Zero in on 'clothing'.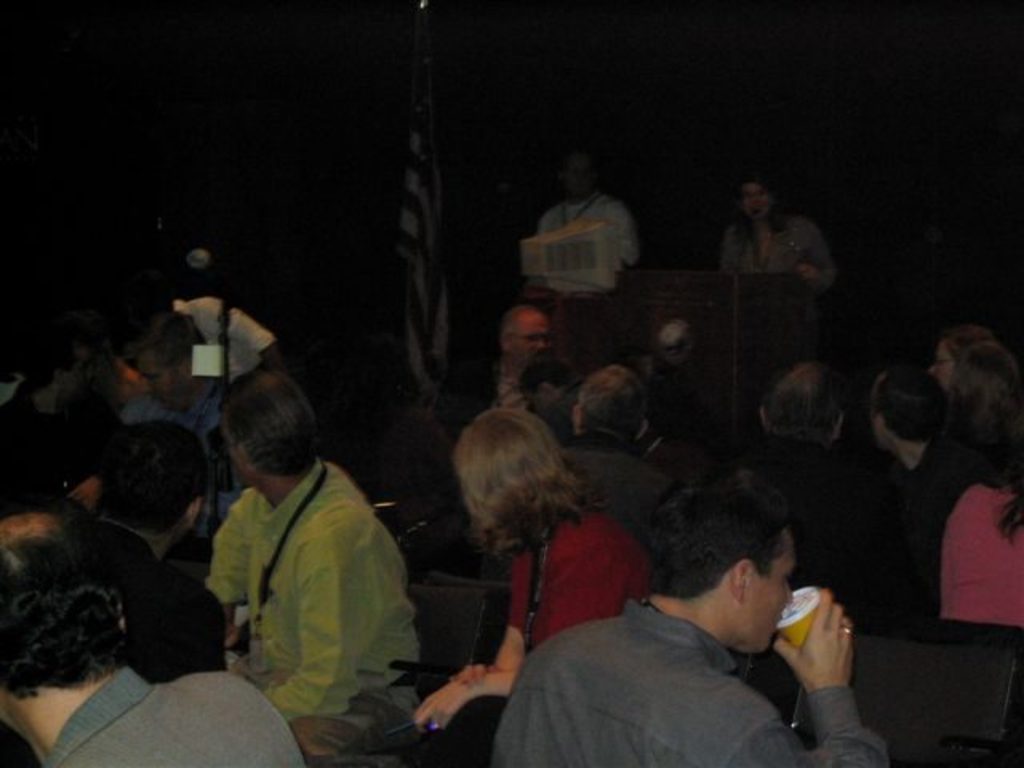
Zeroed in: {"x1": 893, "y1": 437, "x2": 1022, "y2": 646}.
